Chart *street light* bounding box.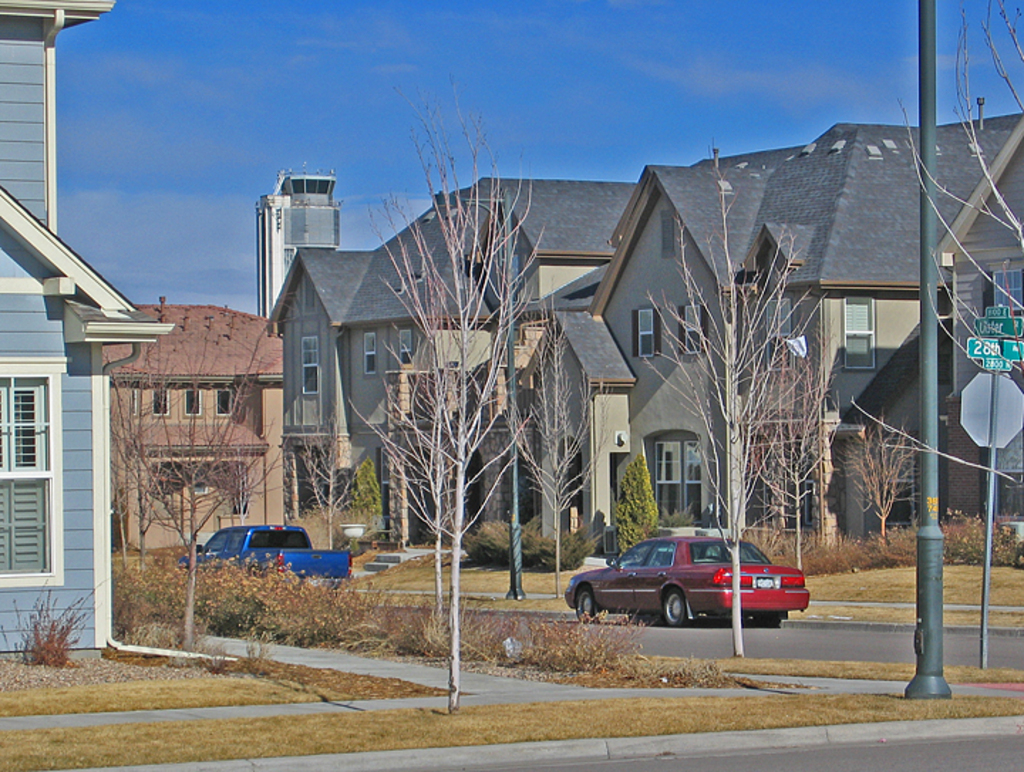
Charted: box=[427, 181, 519, 600].
